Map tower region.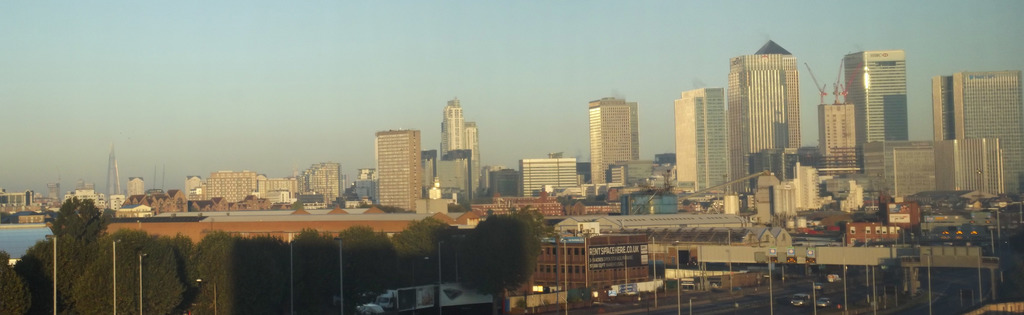
Mapped to pyautogui.locateOnScreen(573, 83, 652, 189).
